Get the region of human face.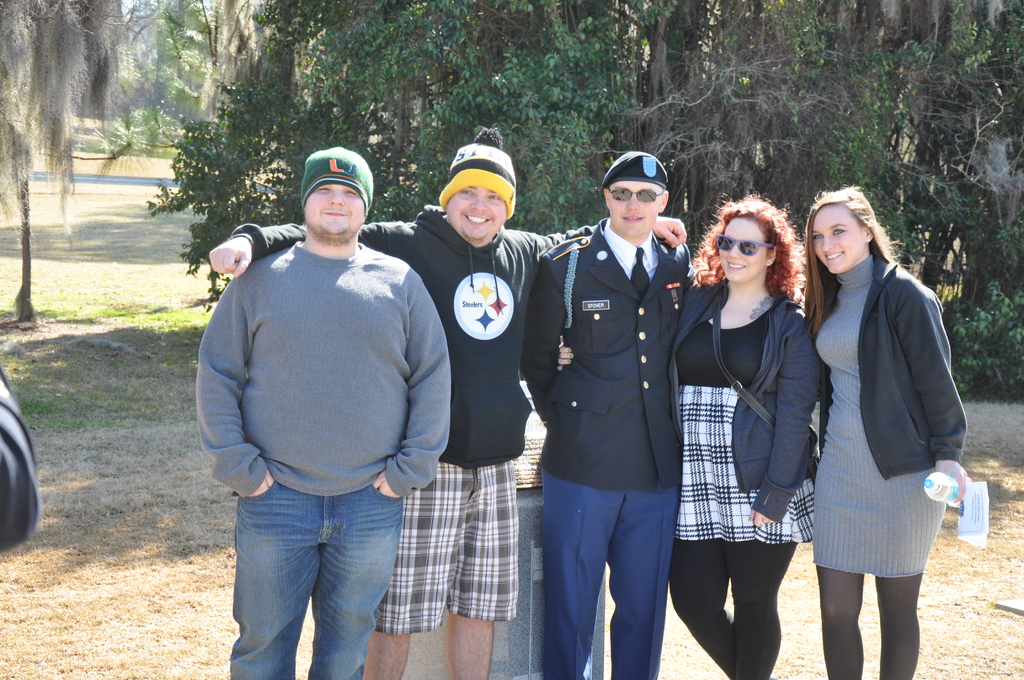
<box>304,179,367,241</box>.
